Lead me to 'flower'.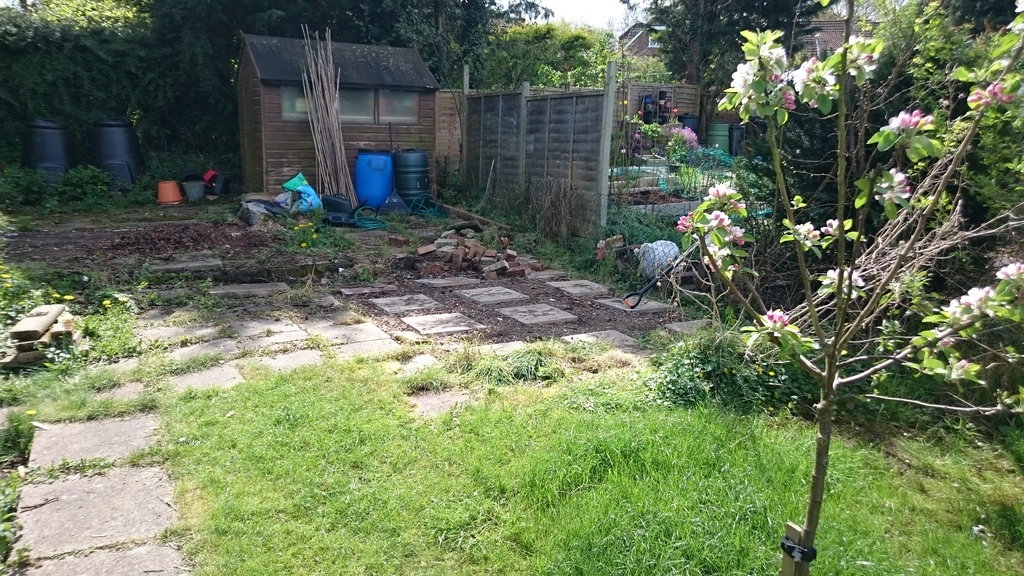
Lead to 674:107:678:112.
